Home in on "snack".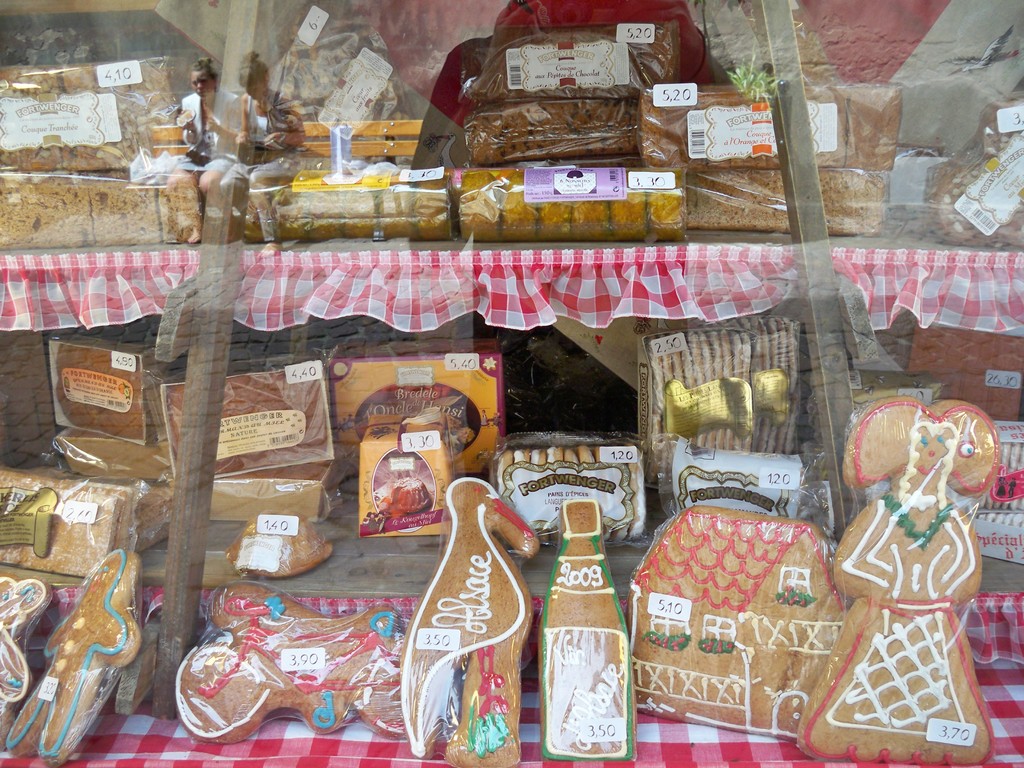
Homed in at 794:410:1004:767.
